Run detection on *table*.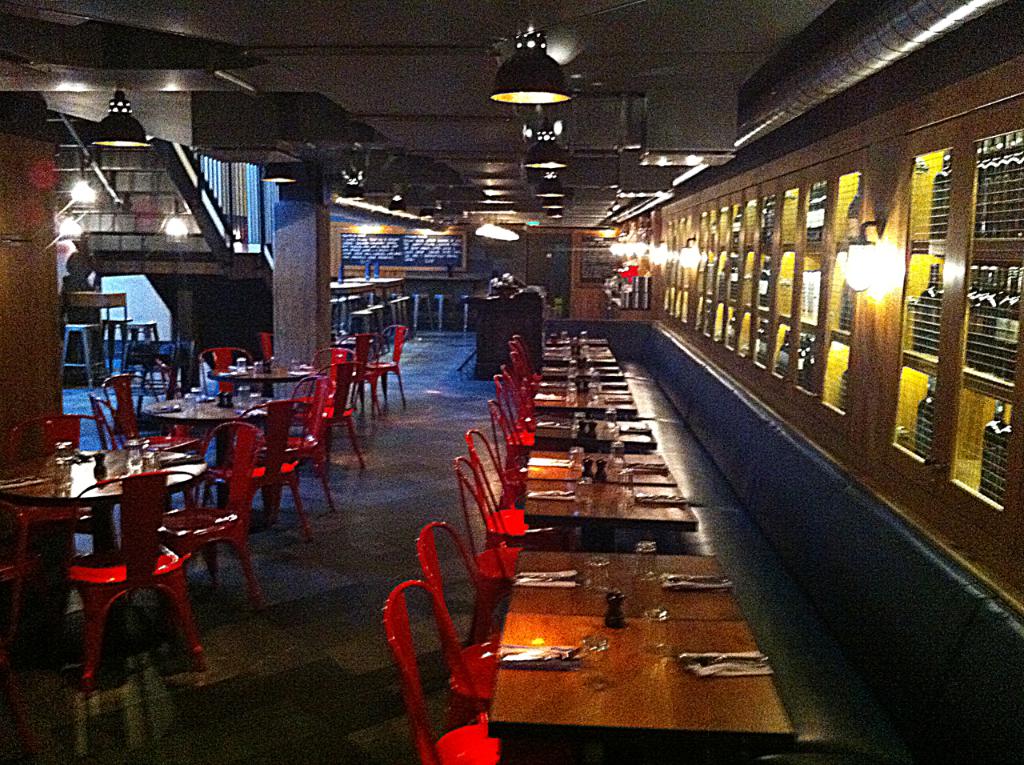
Result: [522, 444, 707, 548].
